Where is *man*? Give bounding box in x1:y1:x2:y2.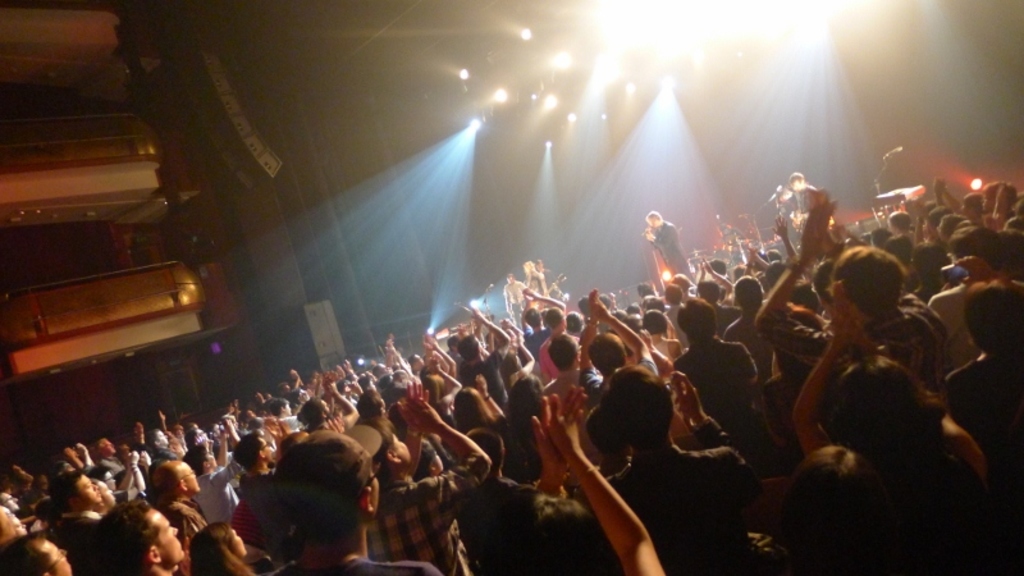
544:329:582:399.
